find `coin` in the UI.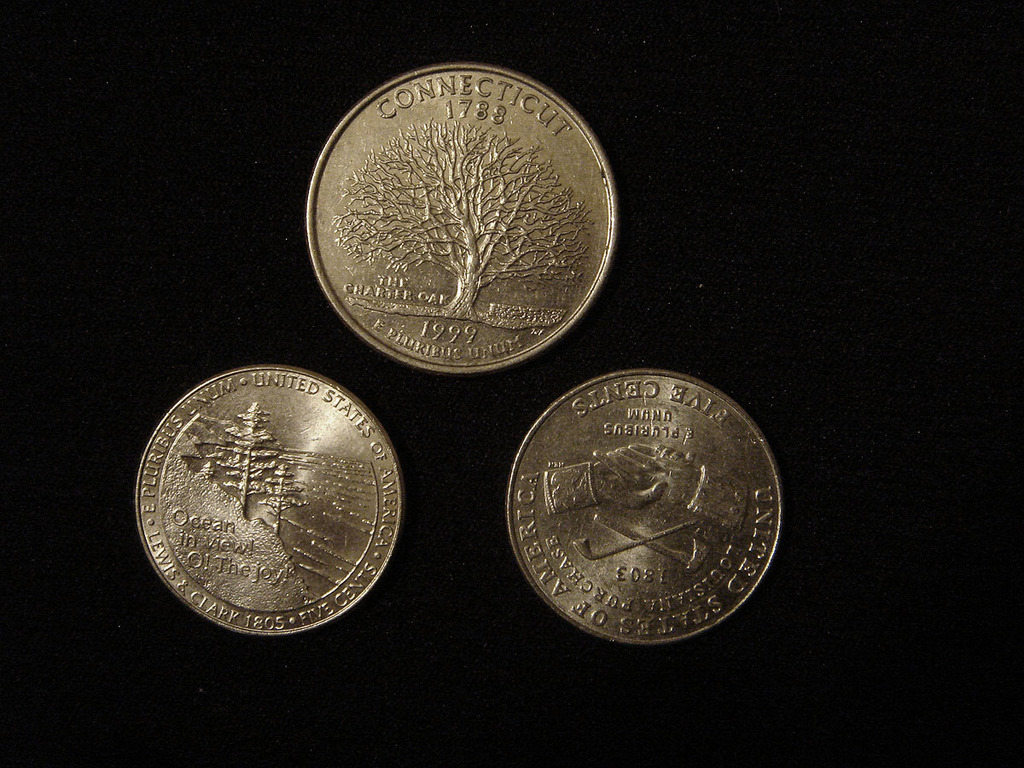
UI element at (304, 59, 626, 379).
